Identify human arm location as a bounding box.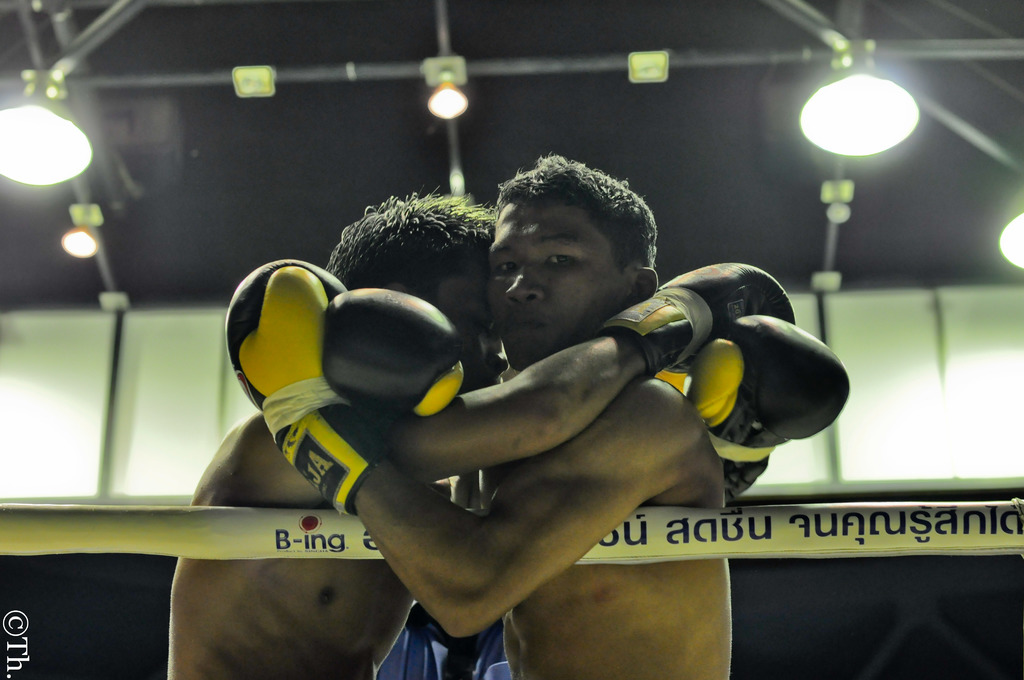
<box>319,255,800,496</box>.
